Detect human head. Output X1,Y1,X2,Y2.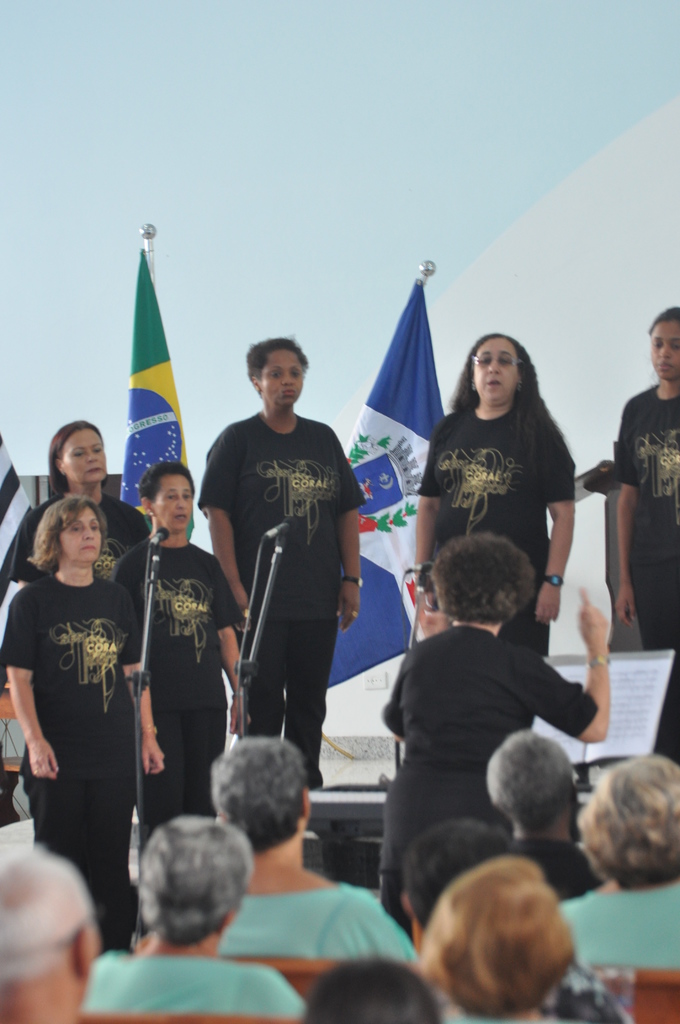
296,960,438,1023.
